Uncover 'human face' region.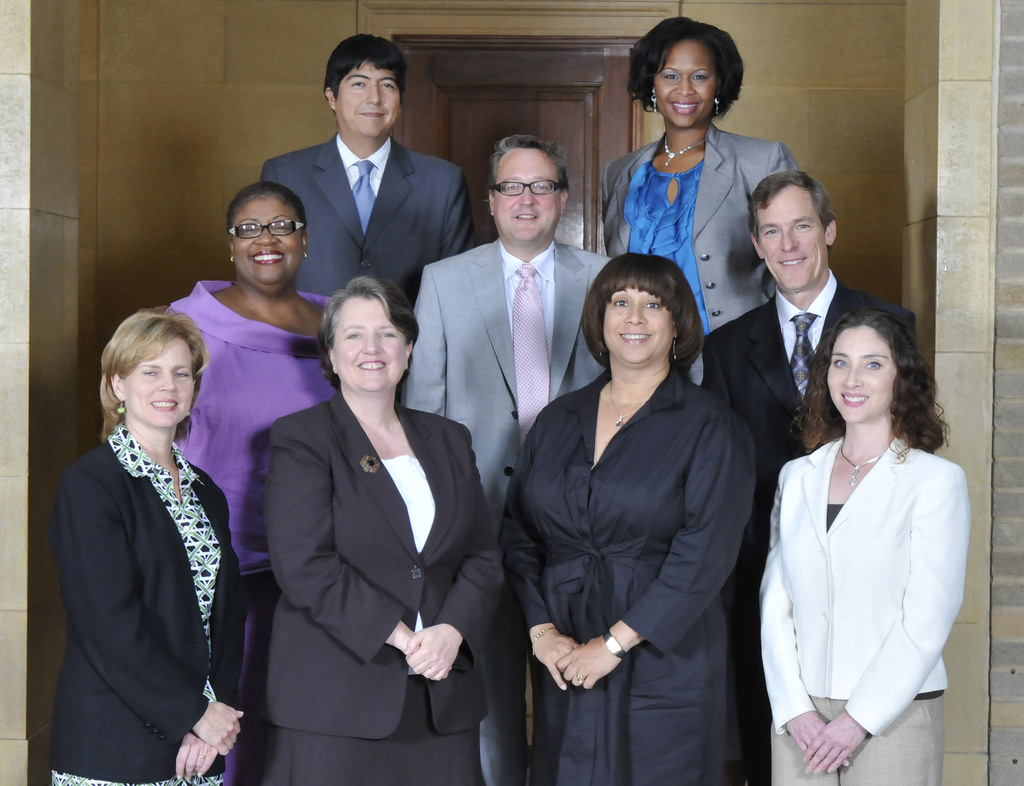
Uncovered: 490 149 558 237.
